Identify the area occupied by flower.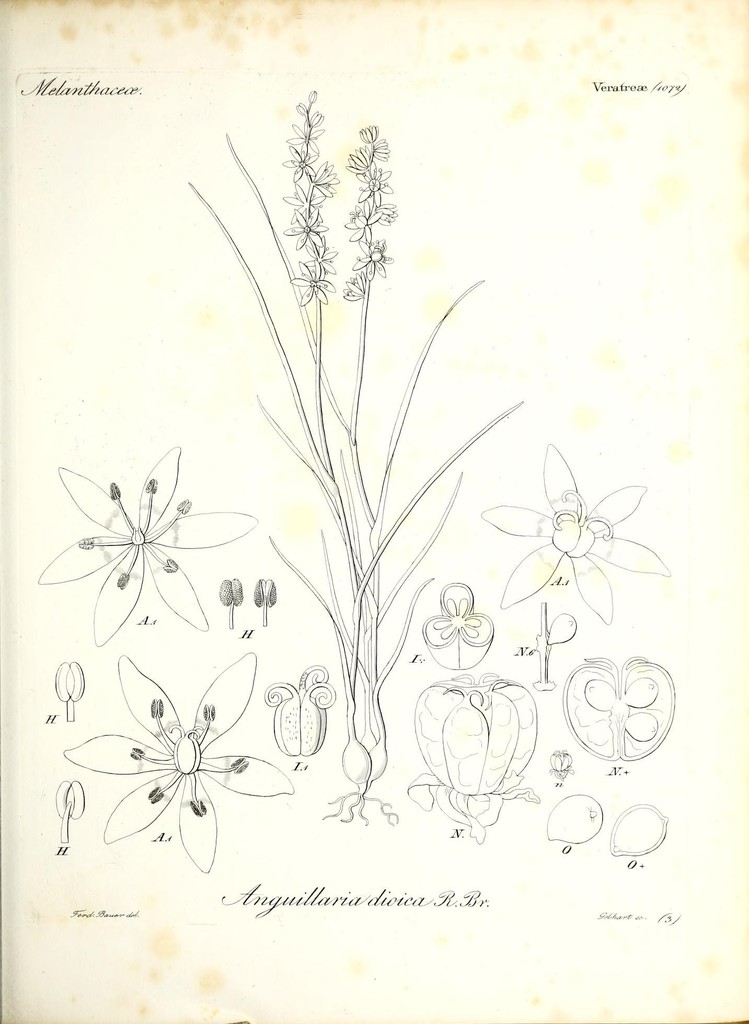
Area: <bbox>346, 147, 369, 176</bbox>.
